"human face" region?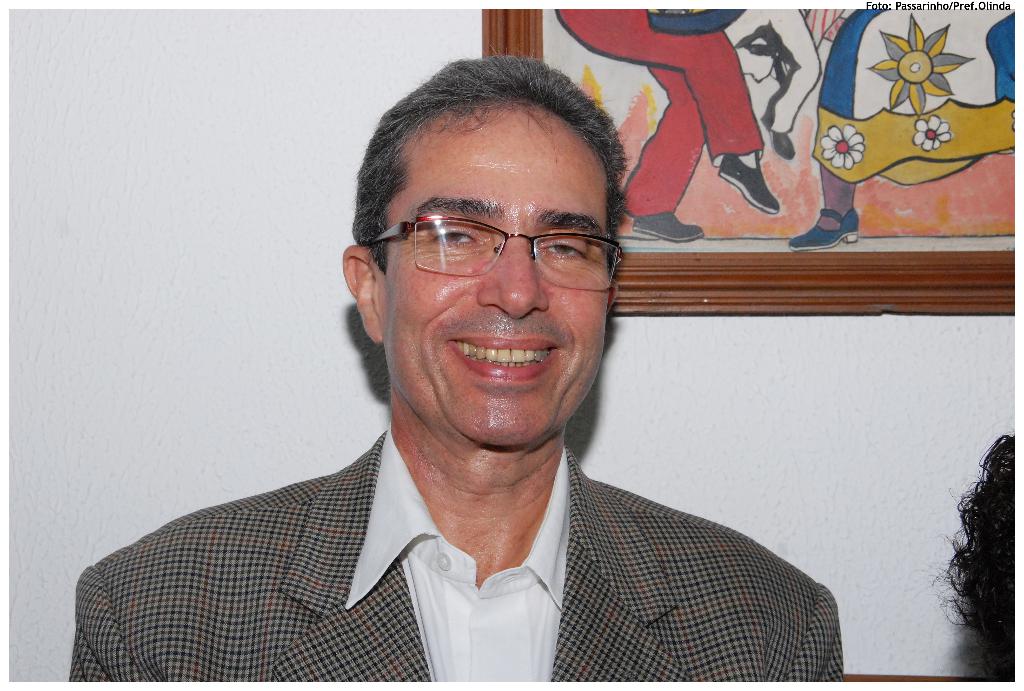
pyautogui.locateOnScreen(382, 104, 601, 459)
